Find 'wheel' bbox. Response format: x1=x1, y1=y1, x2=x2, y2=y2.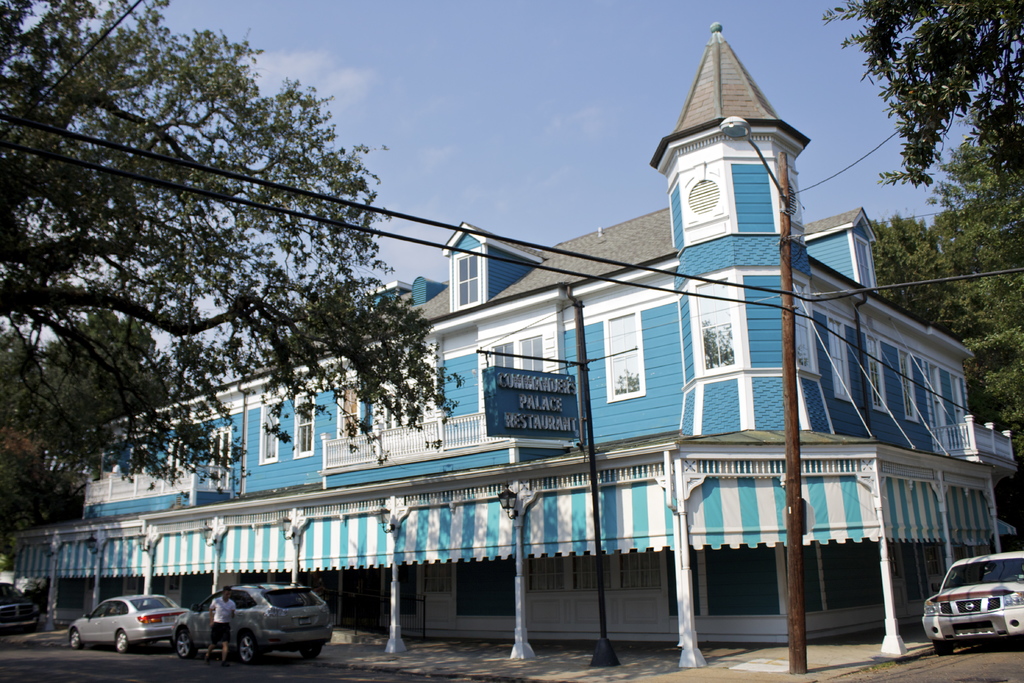
x1=66, y1=628, x2=82, y2=652.
